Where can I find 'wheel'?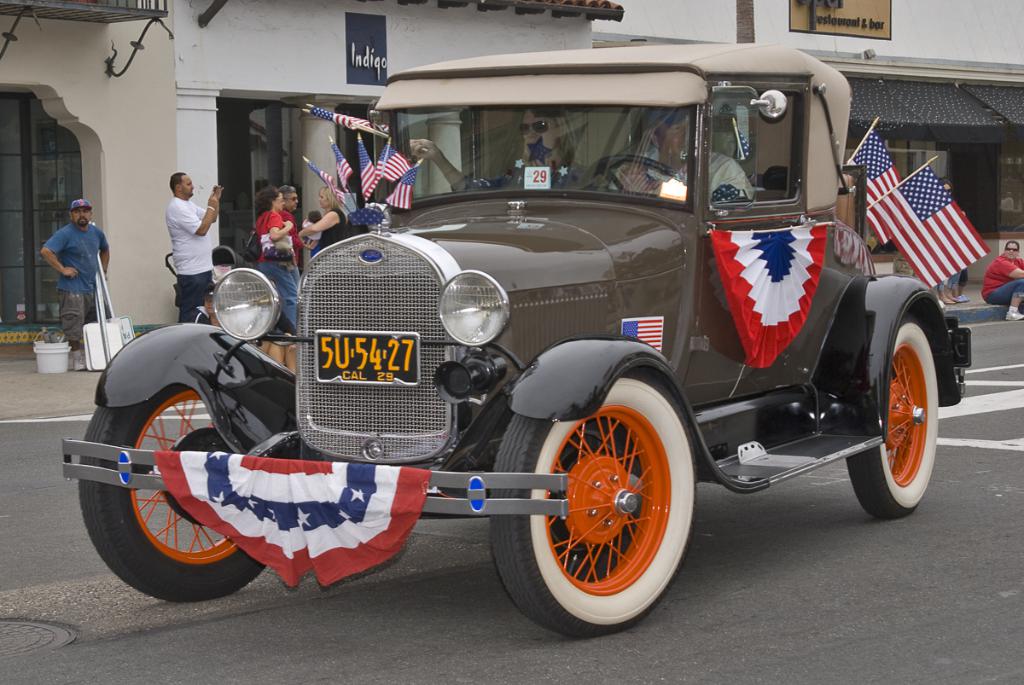
You can find it at rect(529, 381, 682, 620).
